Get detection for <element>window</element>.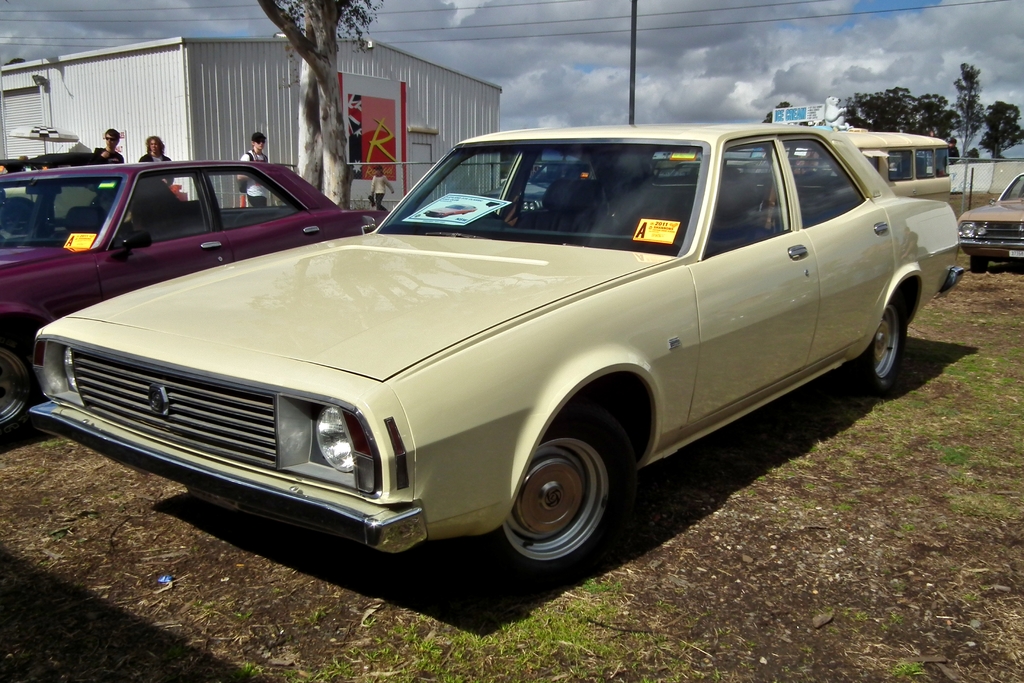
Detection: region(408, 148, 524, 219).
